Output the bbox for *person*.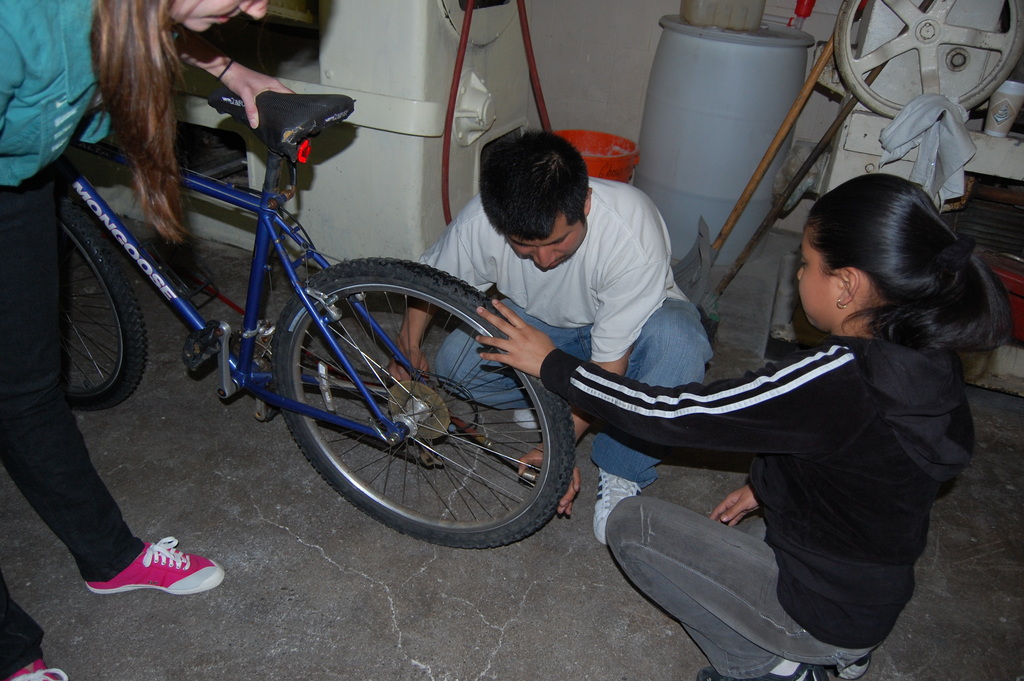
detection(401, 125, 710, 548).
